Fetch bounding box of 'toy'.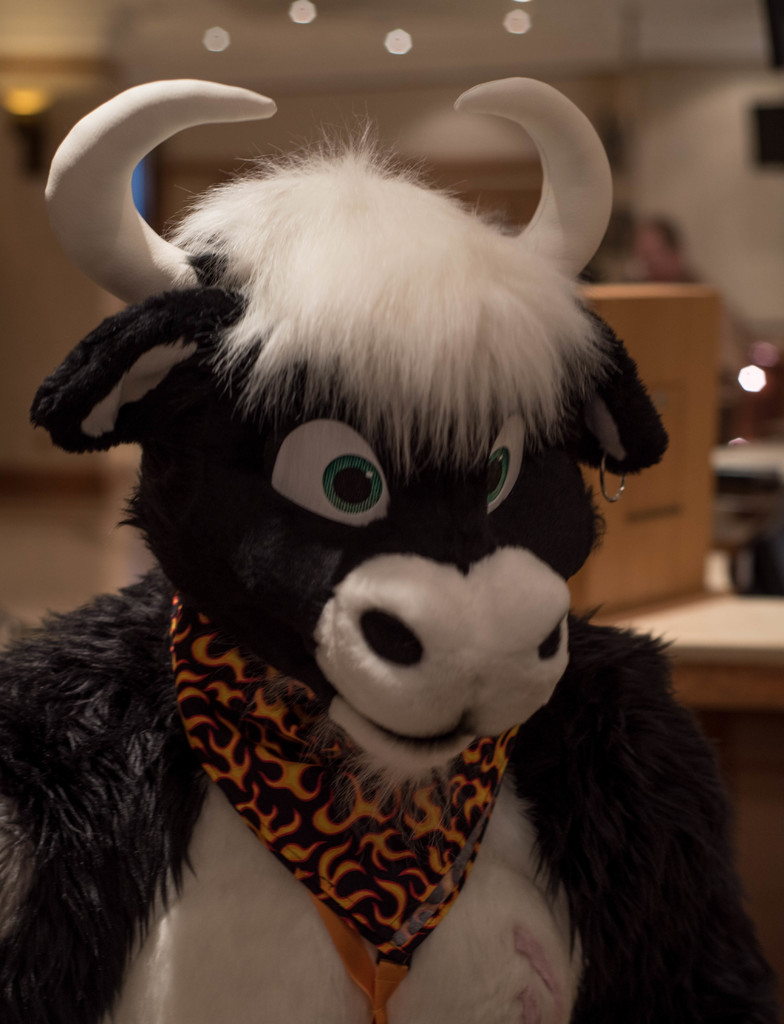
Bbox: <region>0, 63, 783, 1023</region>.
